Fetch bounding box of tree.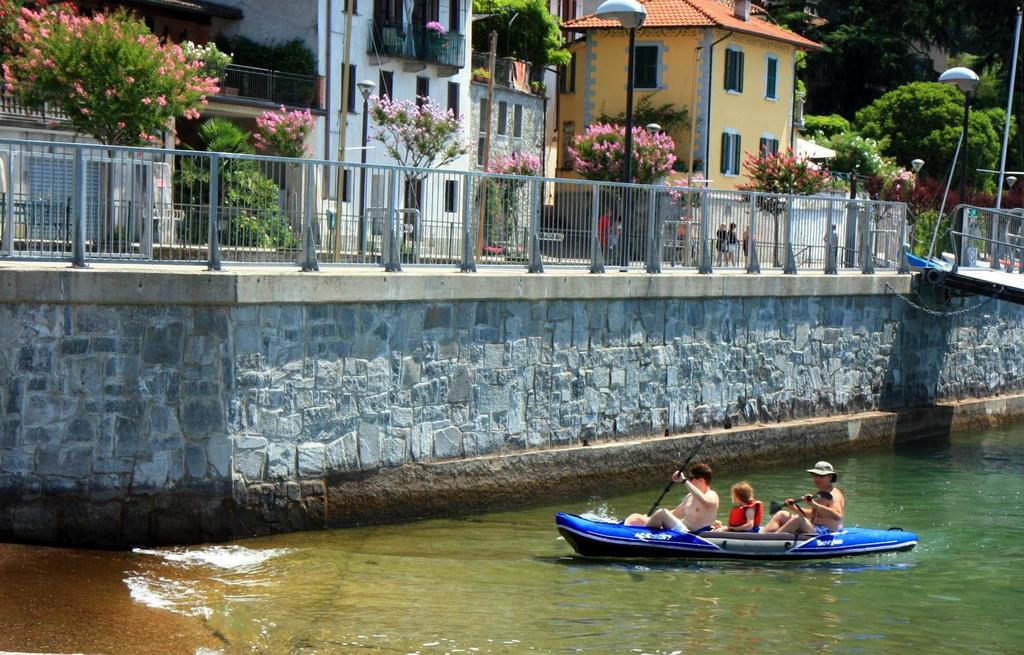
Bbox: box(735, 143, 829, 265).
